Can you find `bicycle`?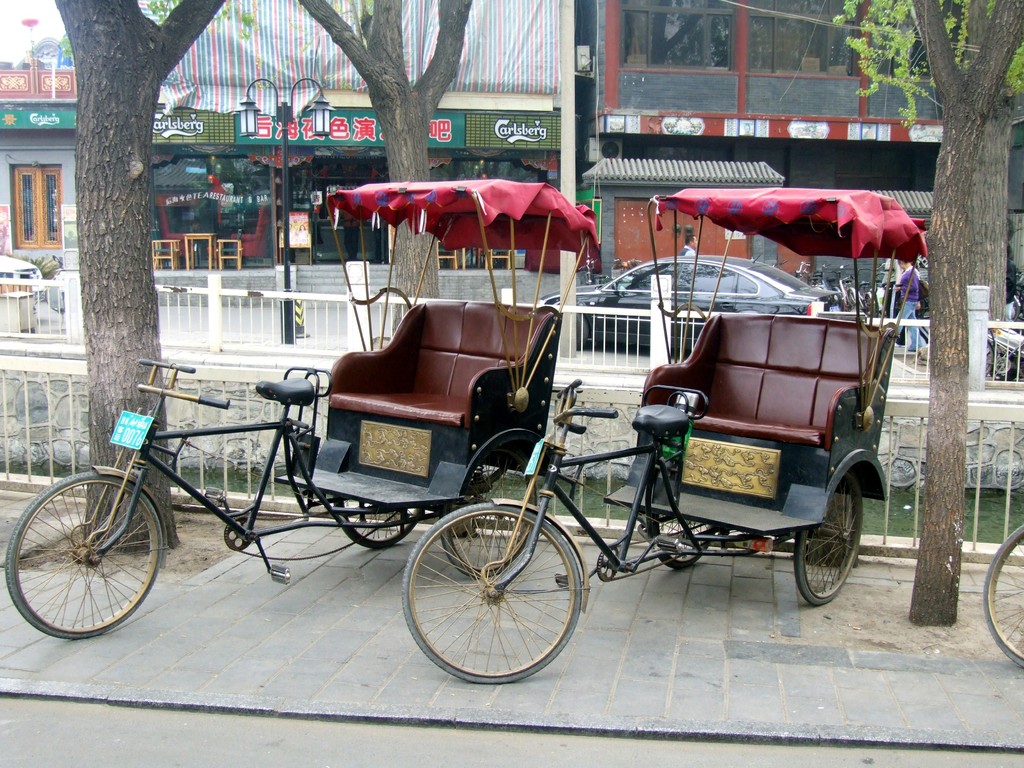
Yes, bounding box: {"x1": 751, "y1": 253, "x2": 770, "y2": 270}.
